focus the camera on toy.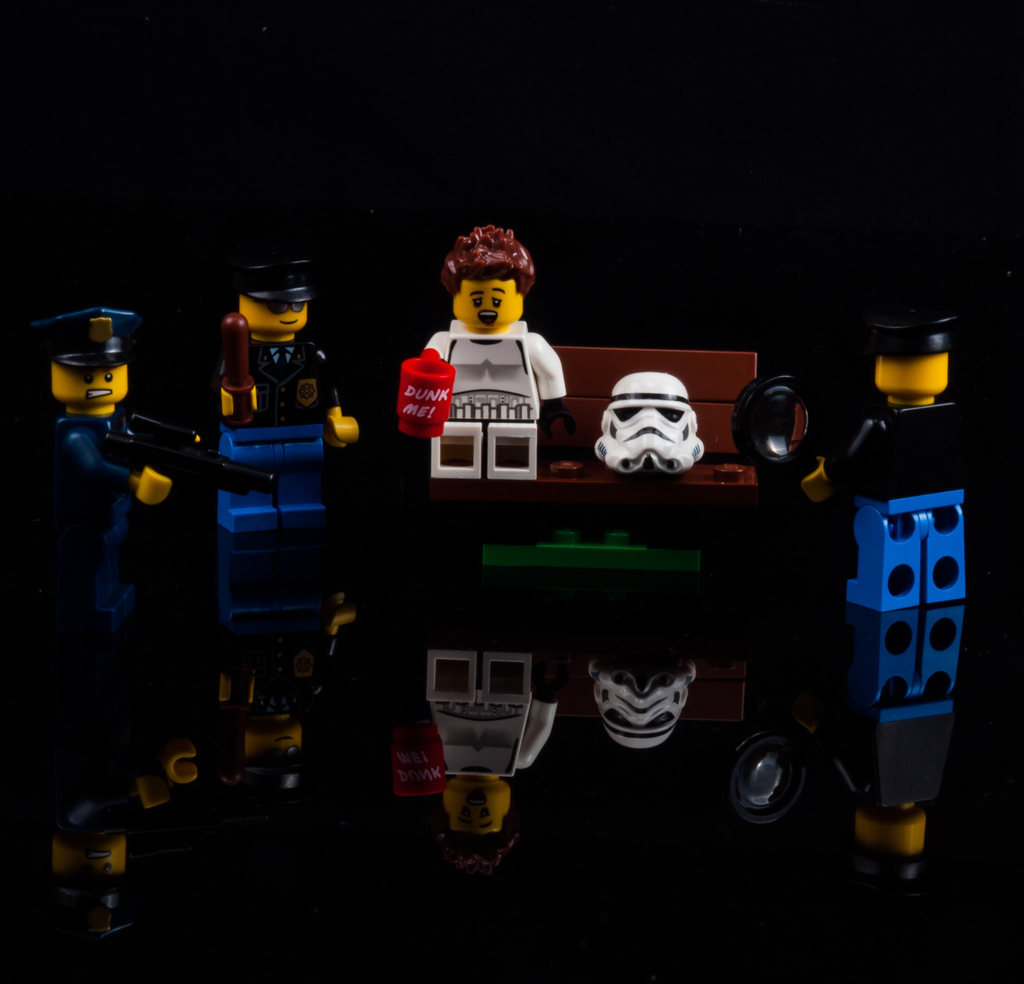
Focus region: region(797, 308, 982, 618).
